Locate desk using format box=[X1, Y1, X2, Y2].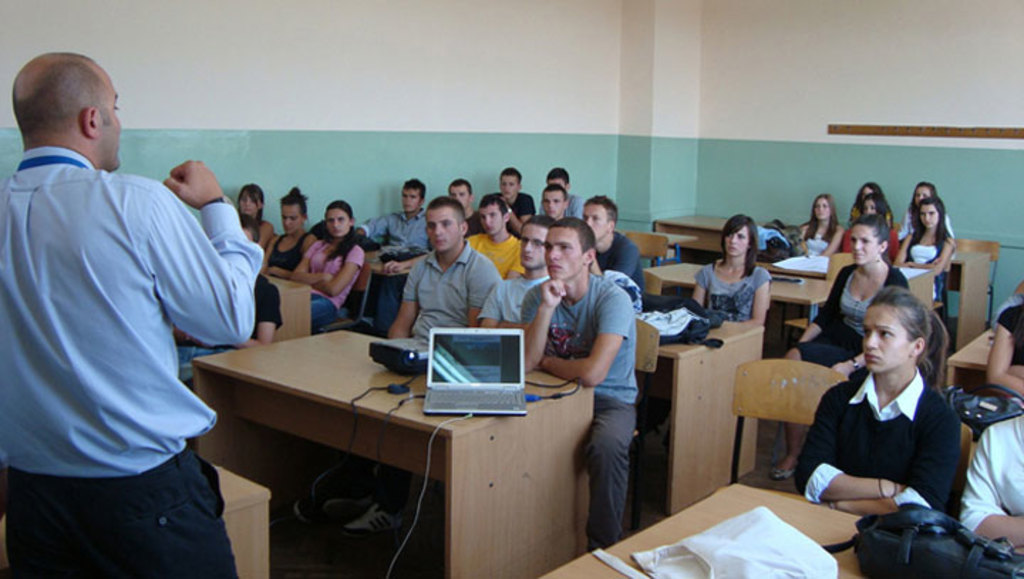
box=[195, 303, 593, 566].
